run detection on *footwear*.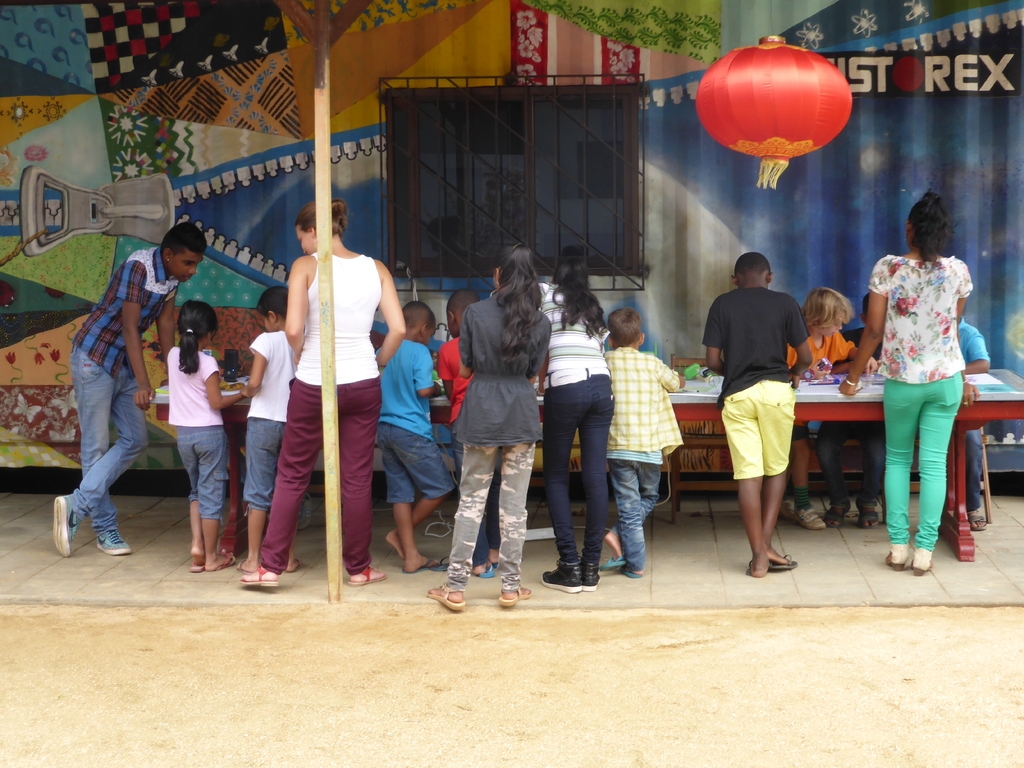
Result: crop(776, 500, 796, 522).
